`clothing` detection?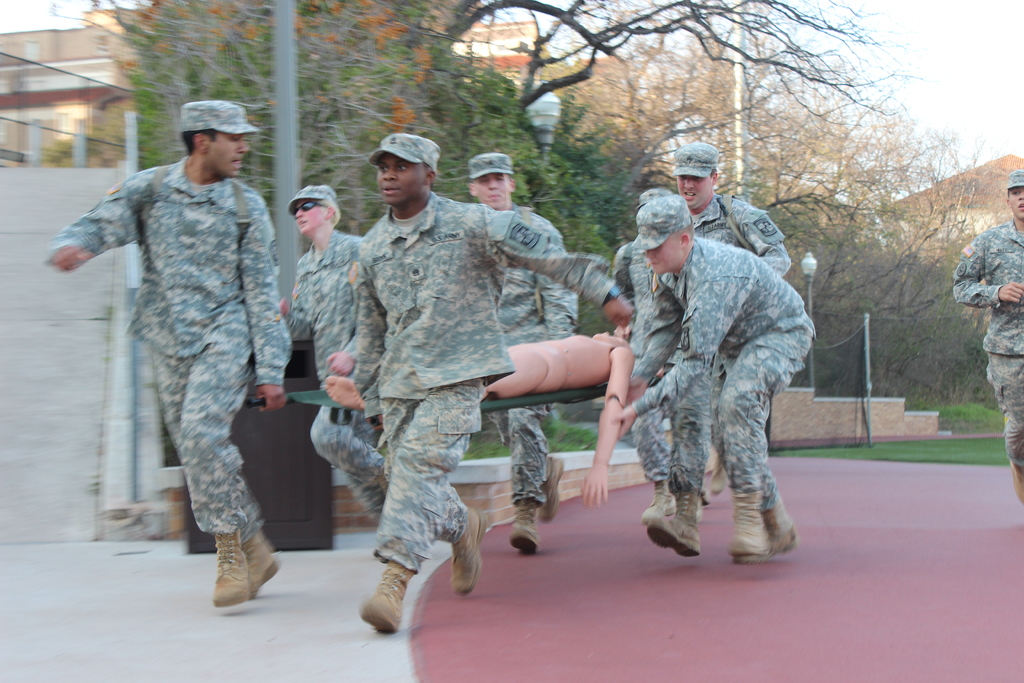
[954, 215, 1023, 470]
